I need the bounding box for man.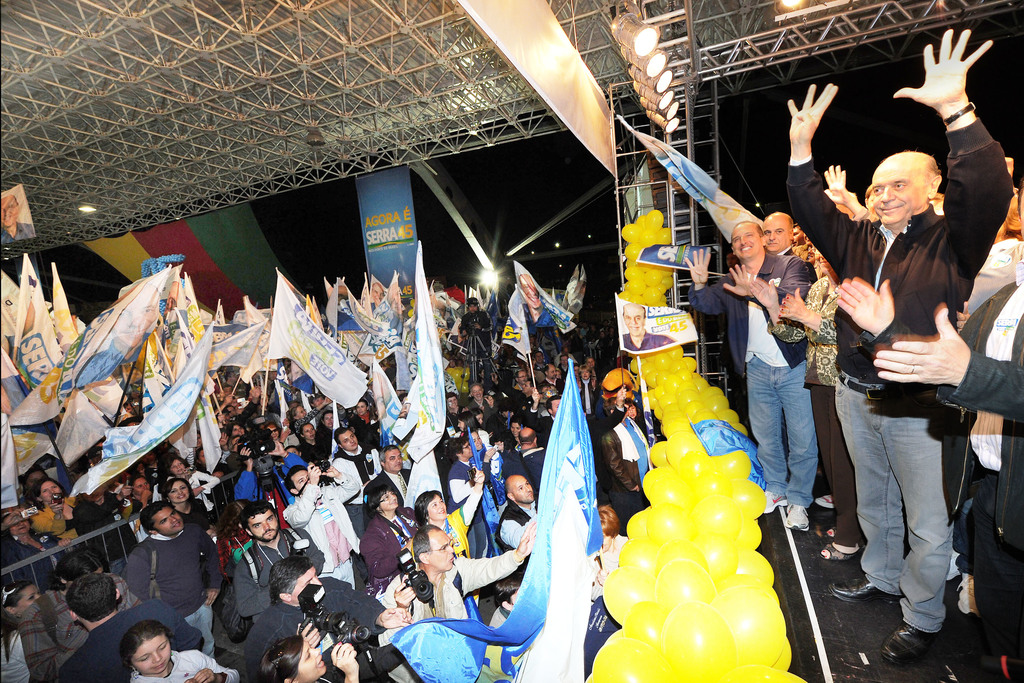
Here it is: (756,214,802,258).
